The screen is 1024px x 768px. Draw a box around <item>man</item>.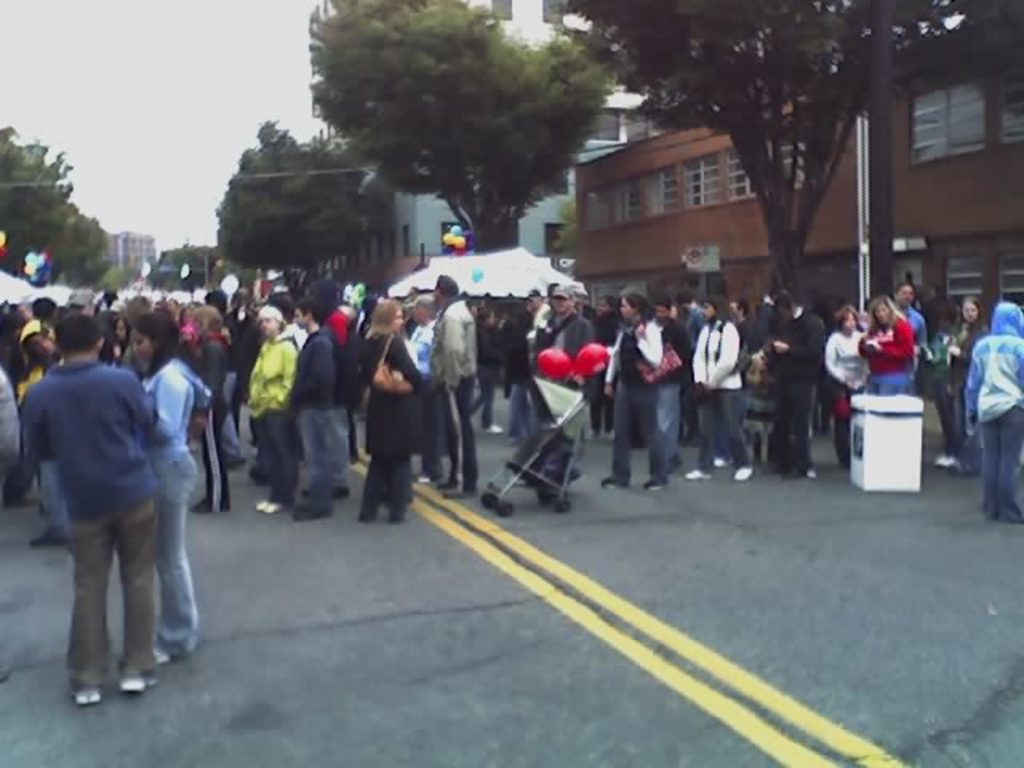
select_region(13, 315, 62, 395).
